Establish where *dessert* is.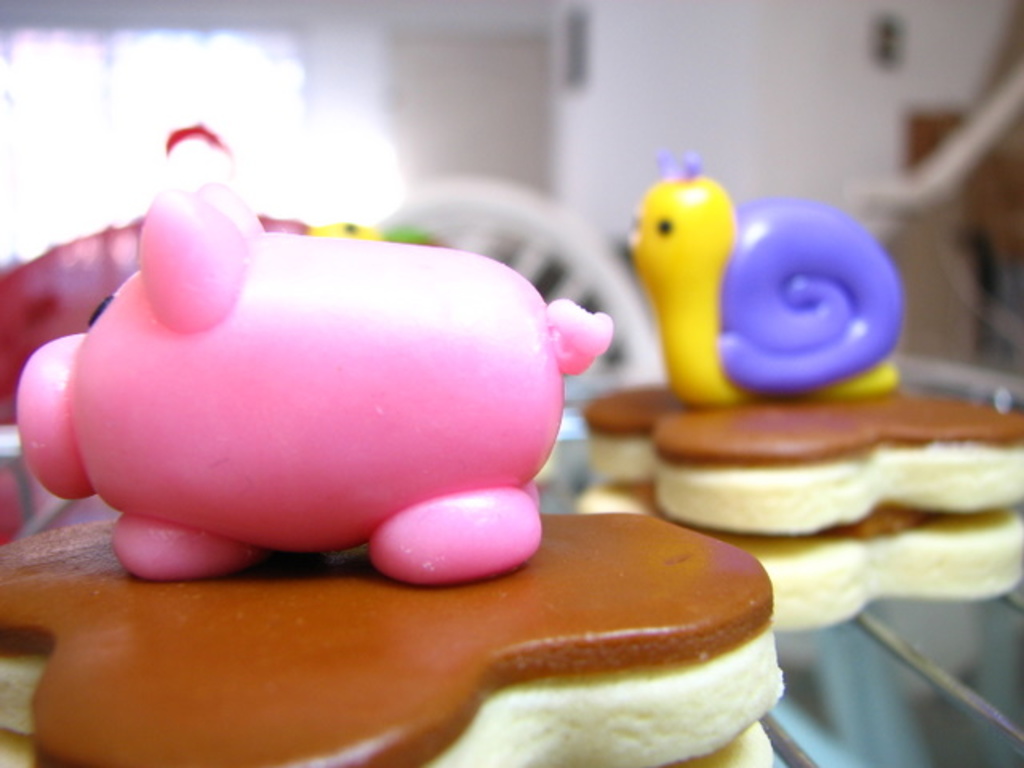
Established at (x1=0, y1=520, x2=782, y2=766).
